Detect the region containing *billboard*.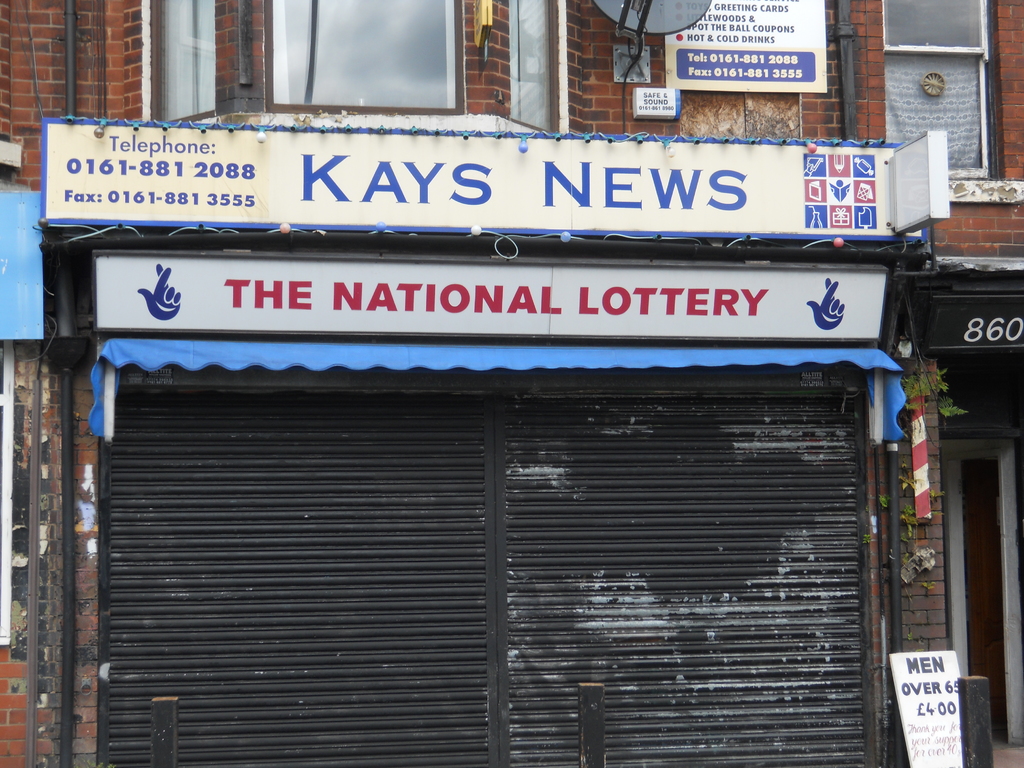
<bbox>883, 643, 980, 767</bbox>.
